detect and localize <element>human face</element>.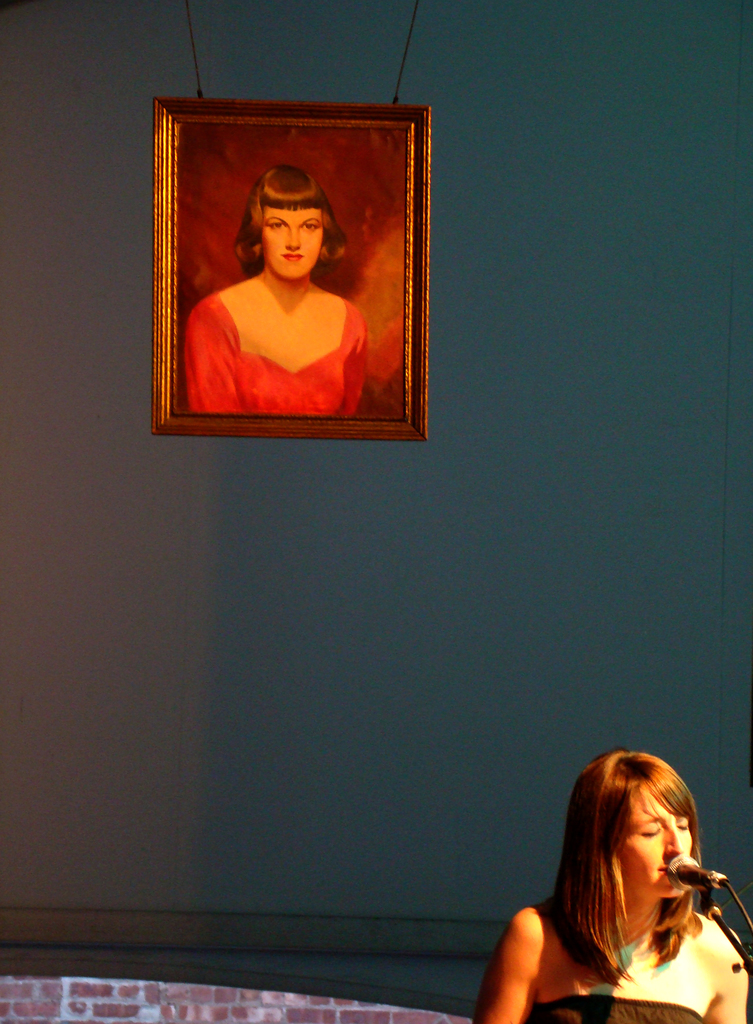
Localized at {"left": 621, "top": 798, "right": 689, "bottom": 903}.
